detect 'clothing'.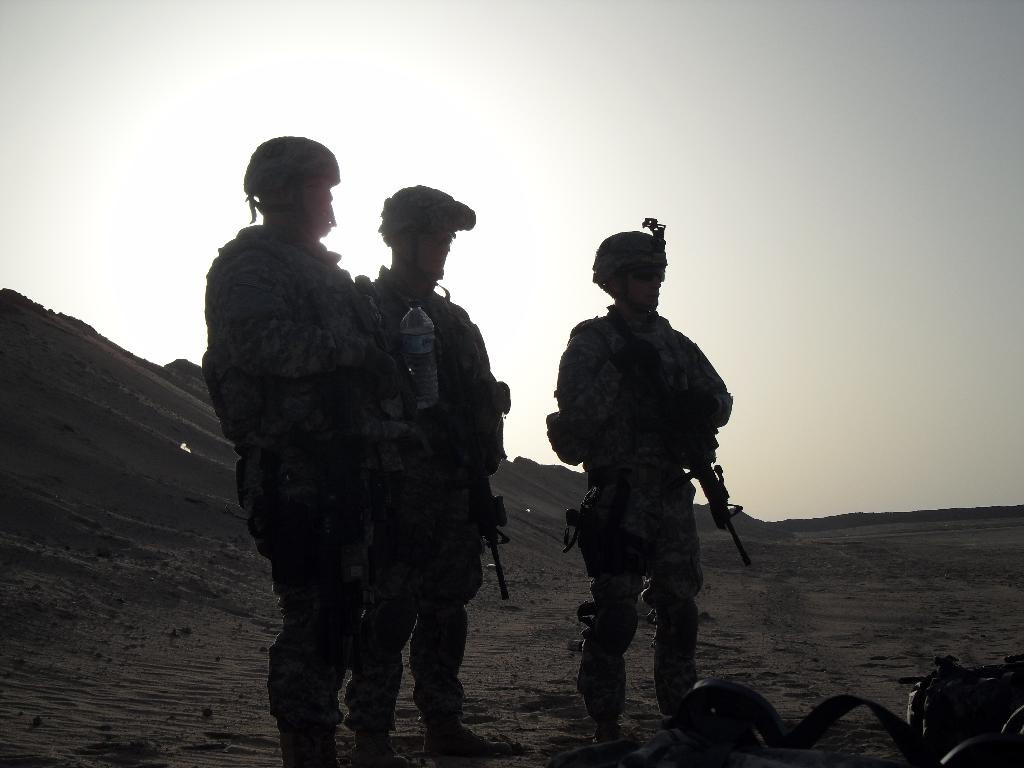
Detected at box=[547, 236, 751, 685].
